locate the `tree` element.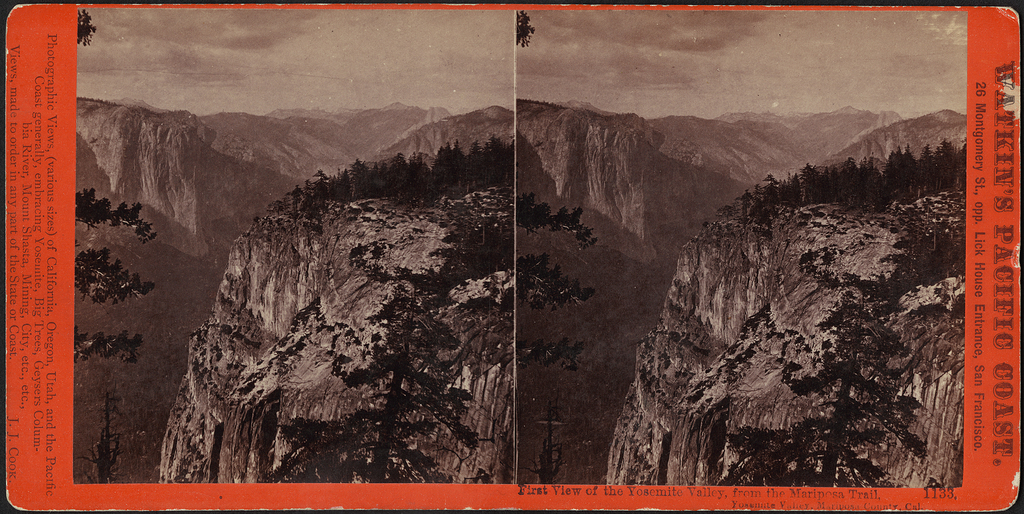
Element bbox: [left=714, top=296, right=930, bottom=488].
